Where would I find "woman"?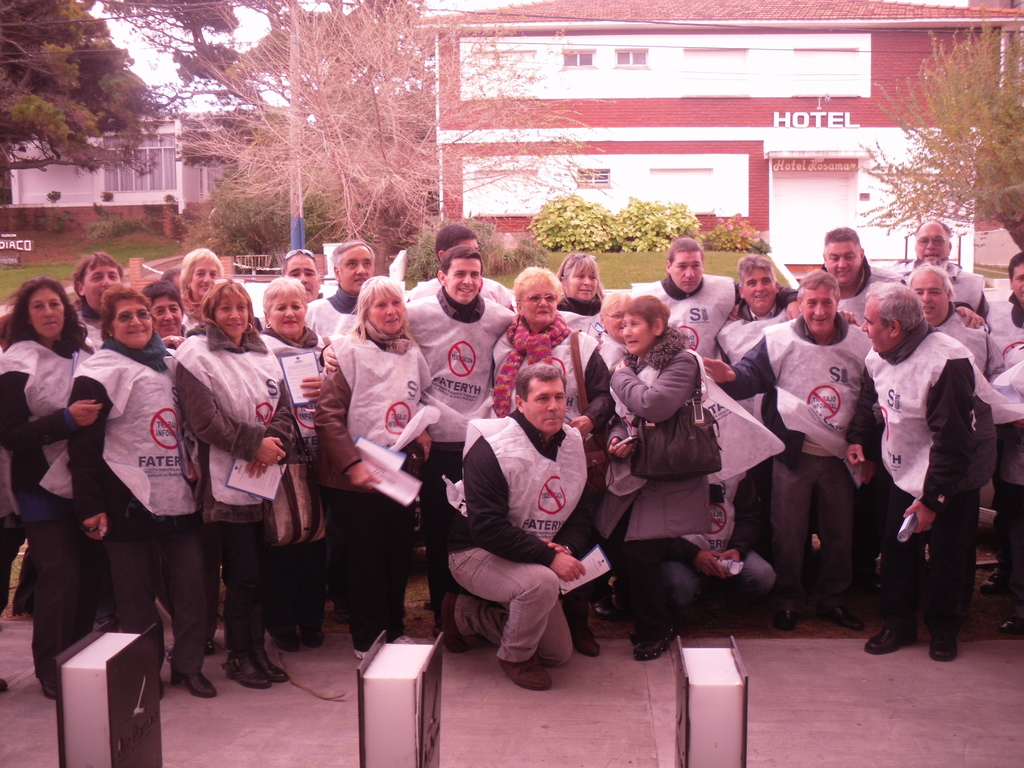
At (128, 278, 191, 361).
